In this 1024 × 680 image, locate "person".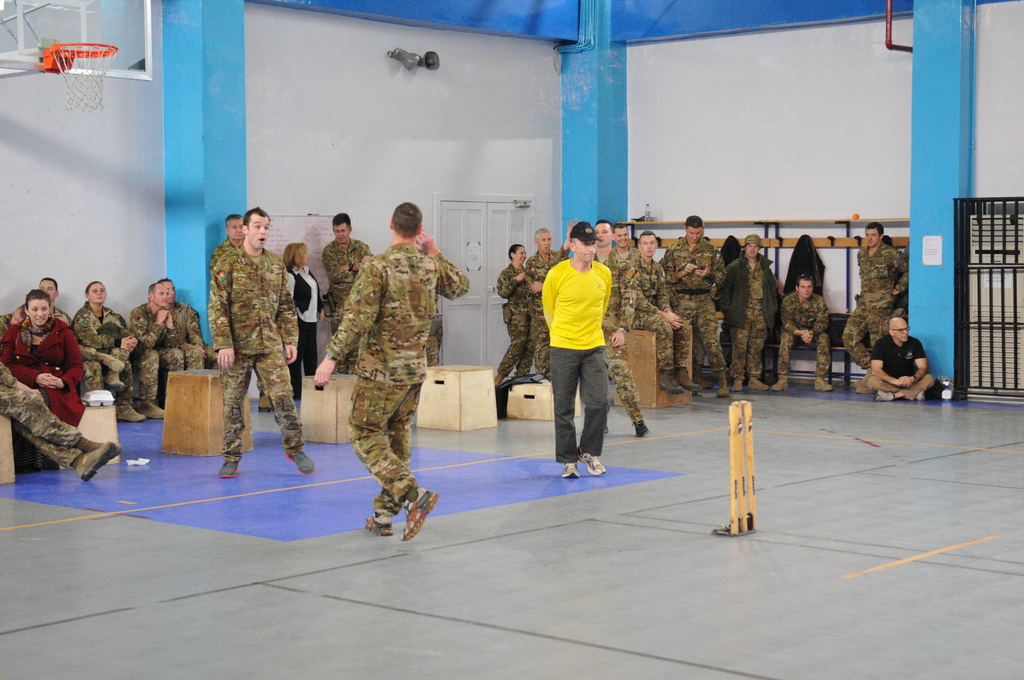
Bounding box: <box>540,220,612,480</box>.
